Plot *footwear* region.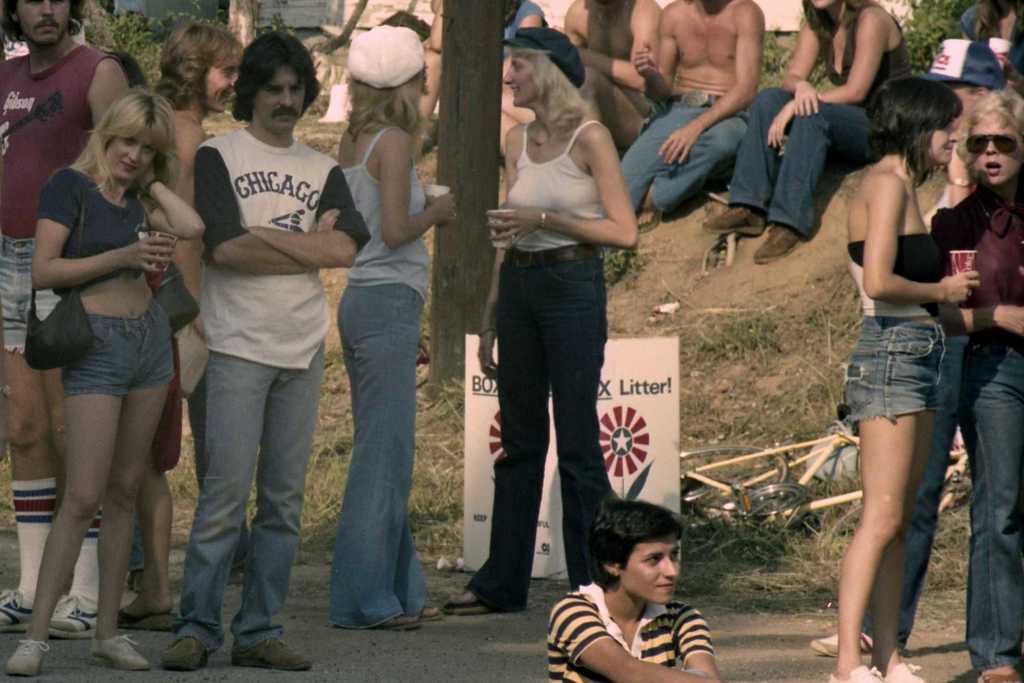
Plotted at bbox(434, 584, 502, 618).
